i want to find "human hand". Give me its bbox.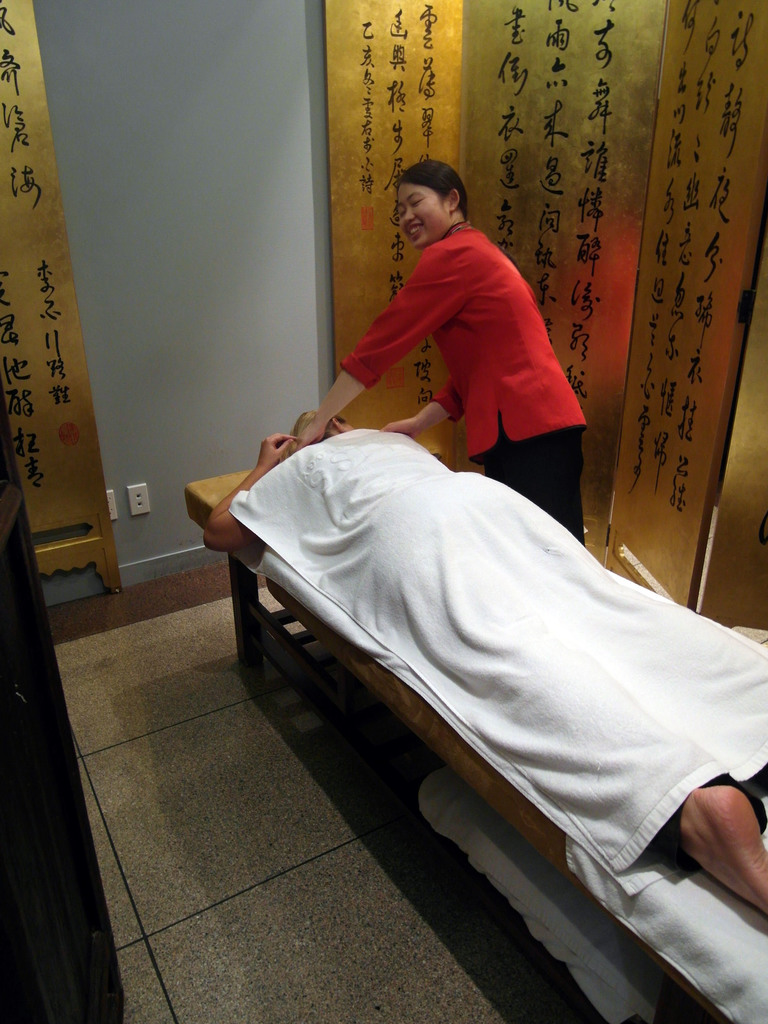
rect(378, 416, 426, 439).
